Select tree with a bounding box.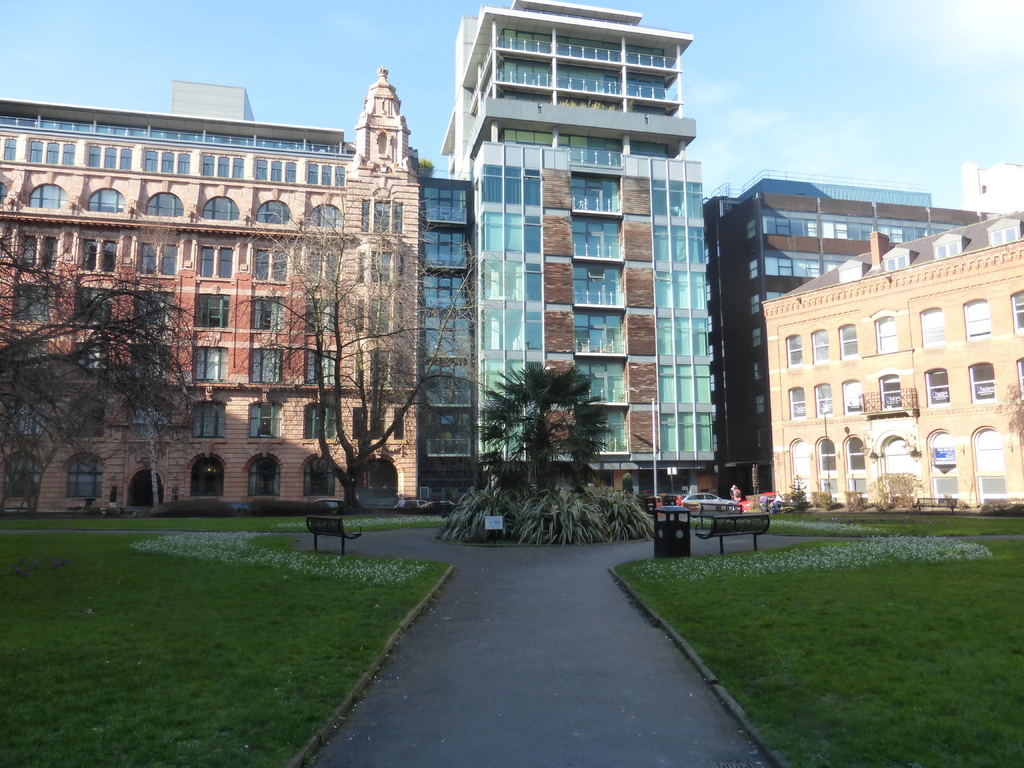
BBox(239, 196, 502, 513).
